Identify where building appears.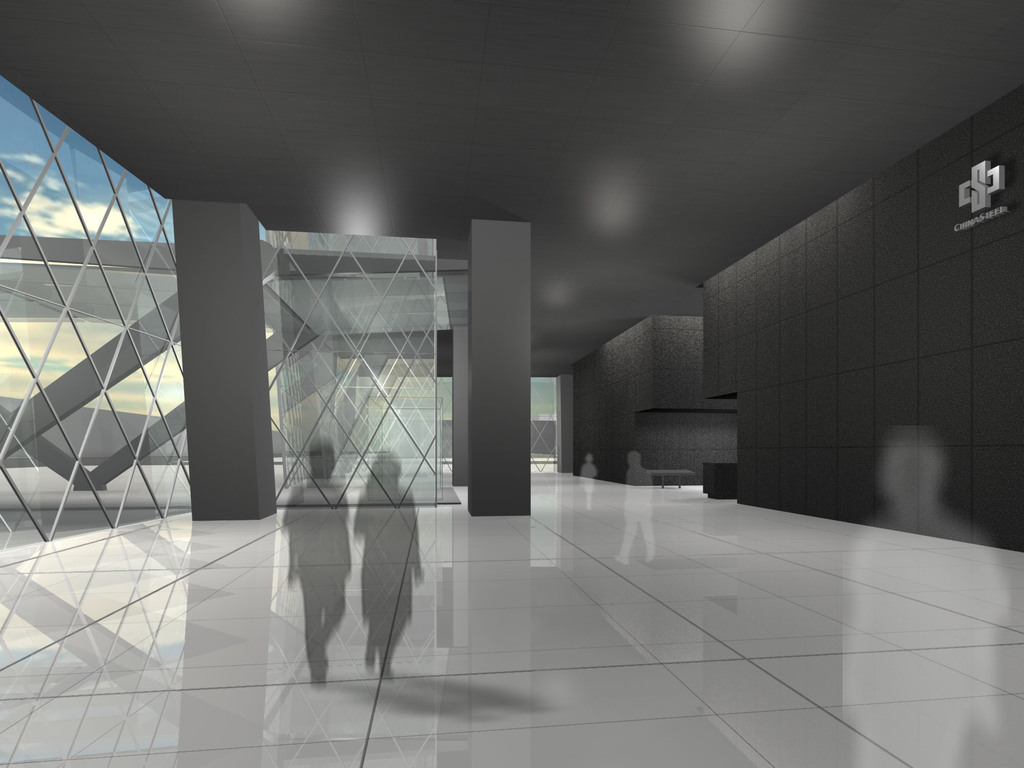
Appears at bbox(0, 0, 1023, 767).
